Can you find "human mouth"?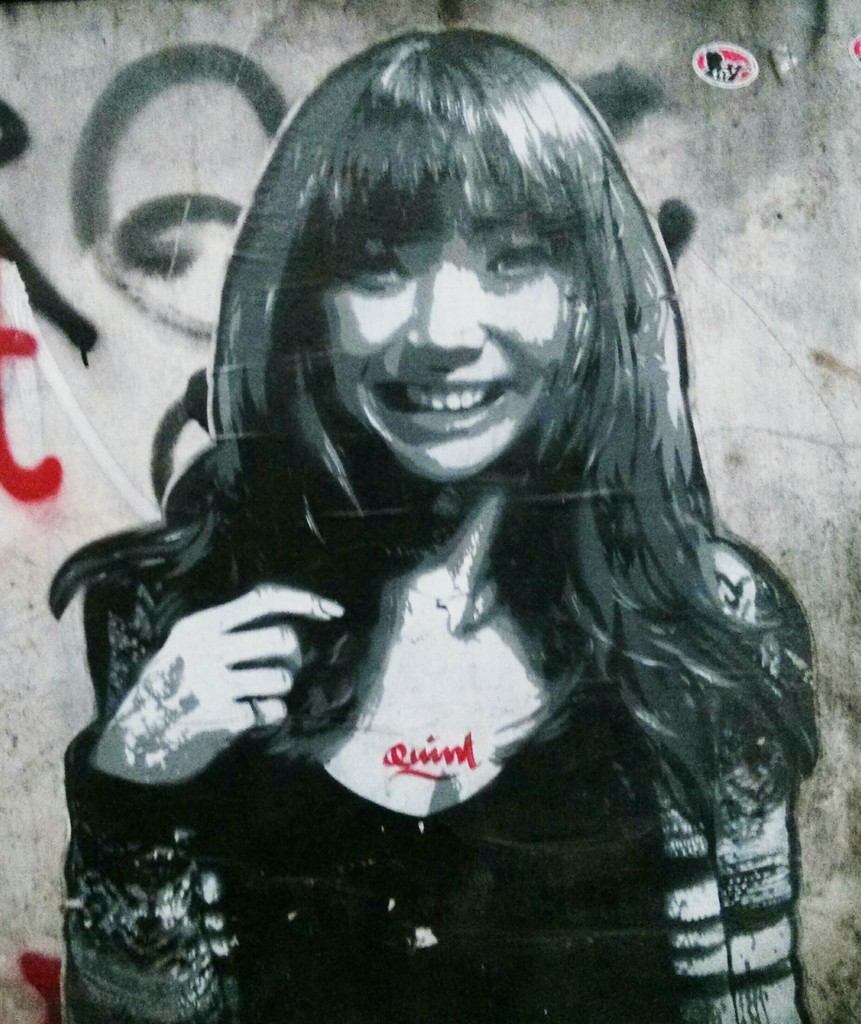
Yes, bounding box: crop(374, 381, 514, 426).
